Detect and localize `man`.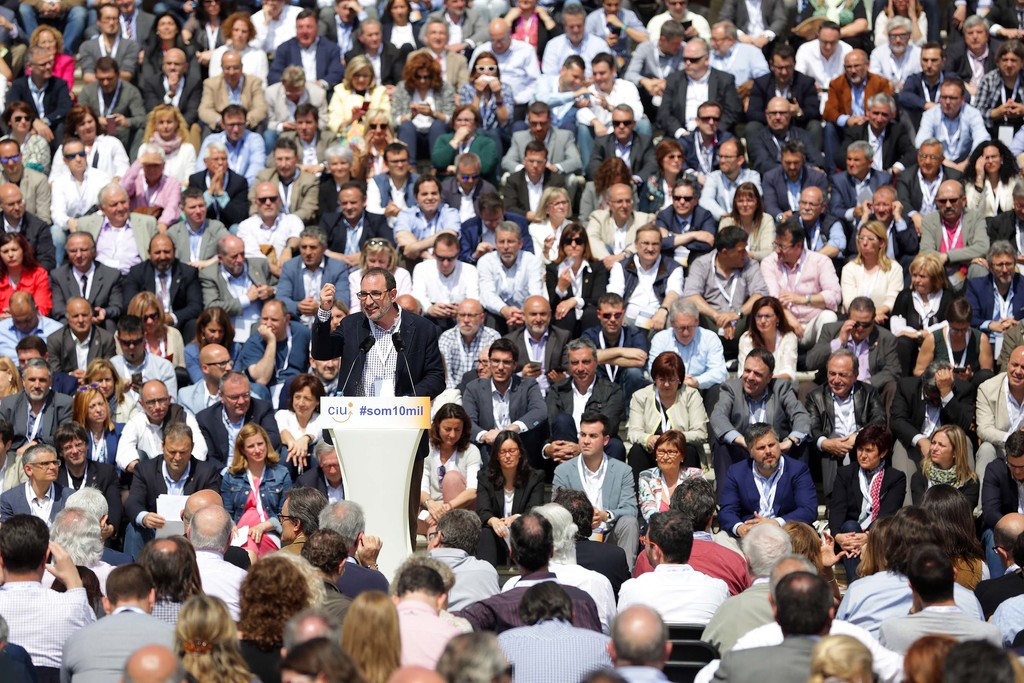
Localized at (530, 57, 593, 130).
